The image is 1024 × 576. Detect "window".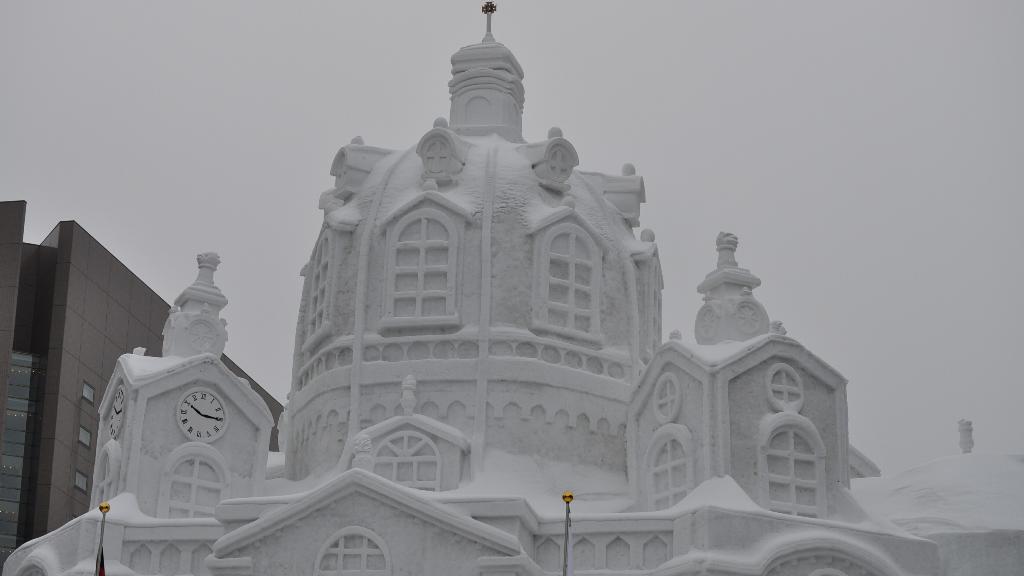
Detection: left=318, top=532, right=394, bottom=575.
